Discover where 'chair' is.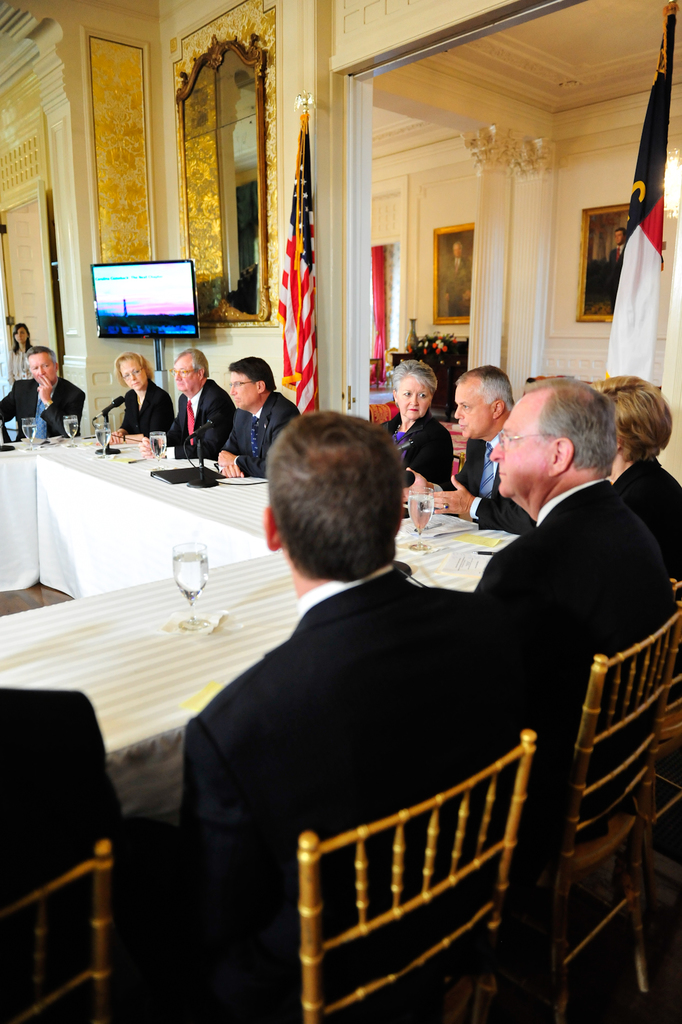
Discovered at left=290, top=727, right=522, bottom=1023.
